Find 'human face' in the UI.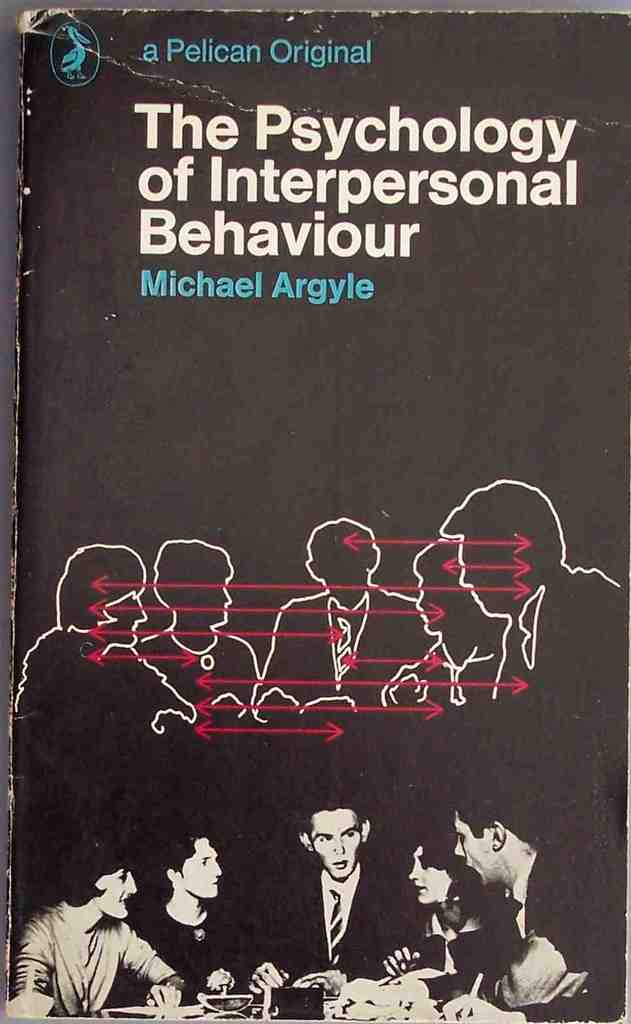
UI element at bbox=(452, 813, 490, 887).
